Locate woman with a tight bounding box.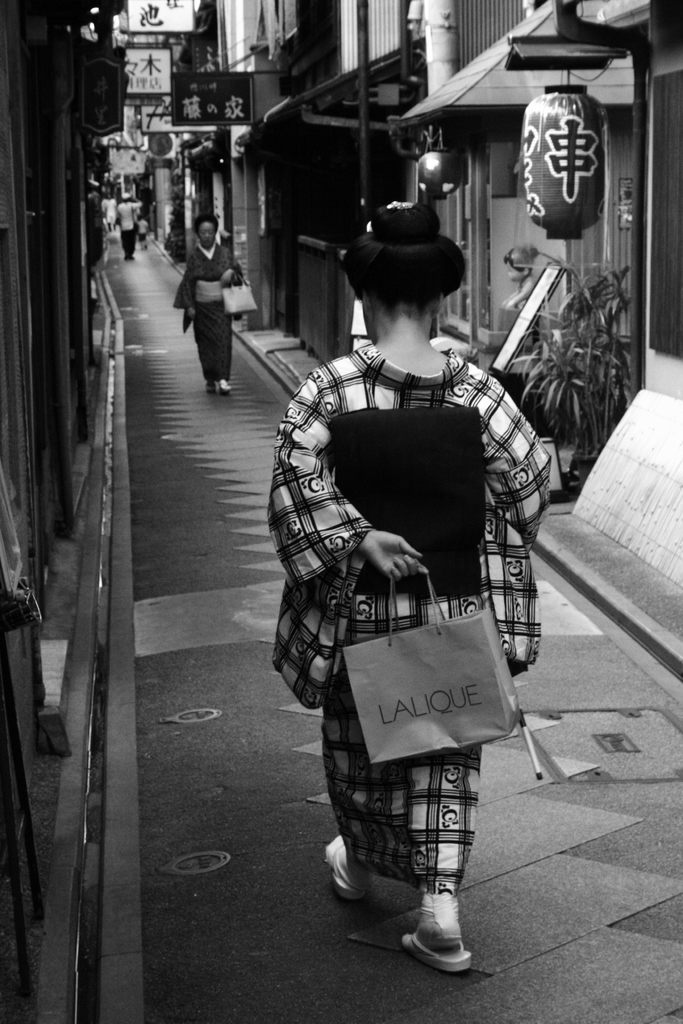
Rect(259, 196, 554, 973).
